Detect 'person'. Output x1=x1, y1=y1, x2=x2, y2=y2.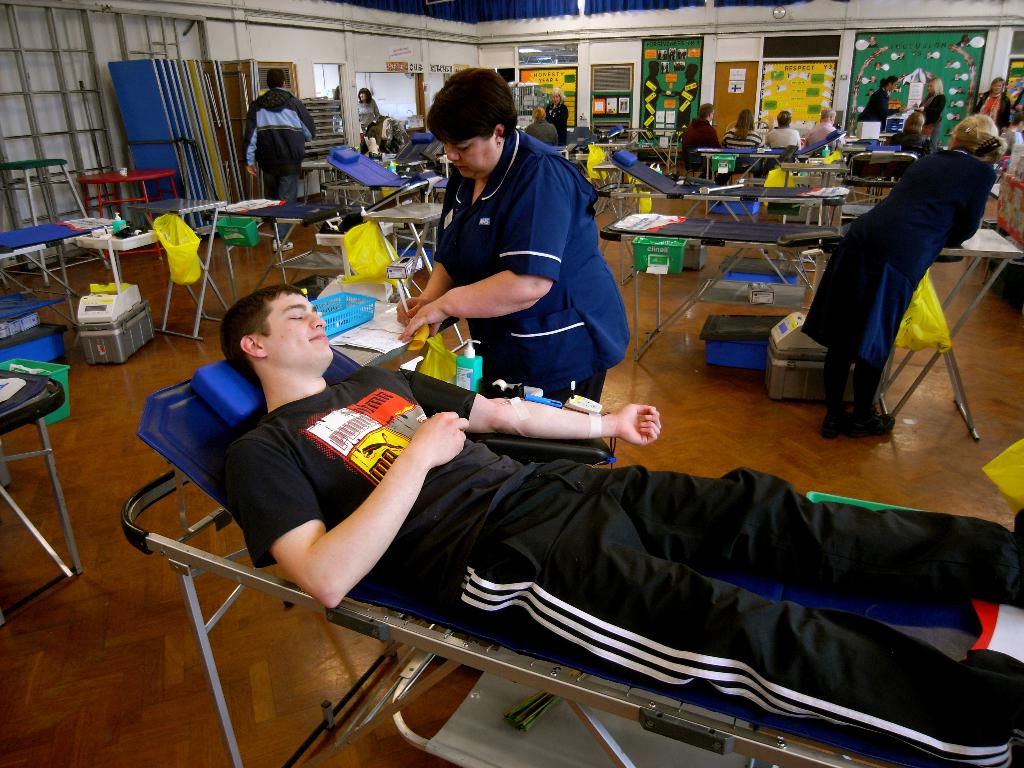
x1=913, y1=74, x2=950, y2=145.
